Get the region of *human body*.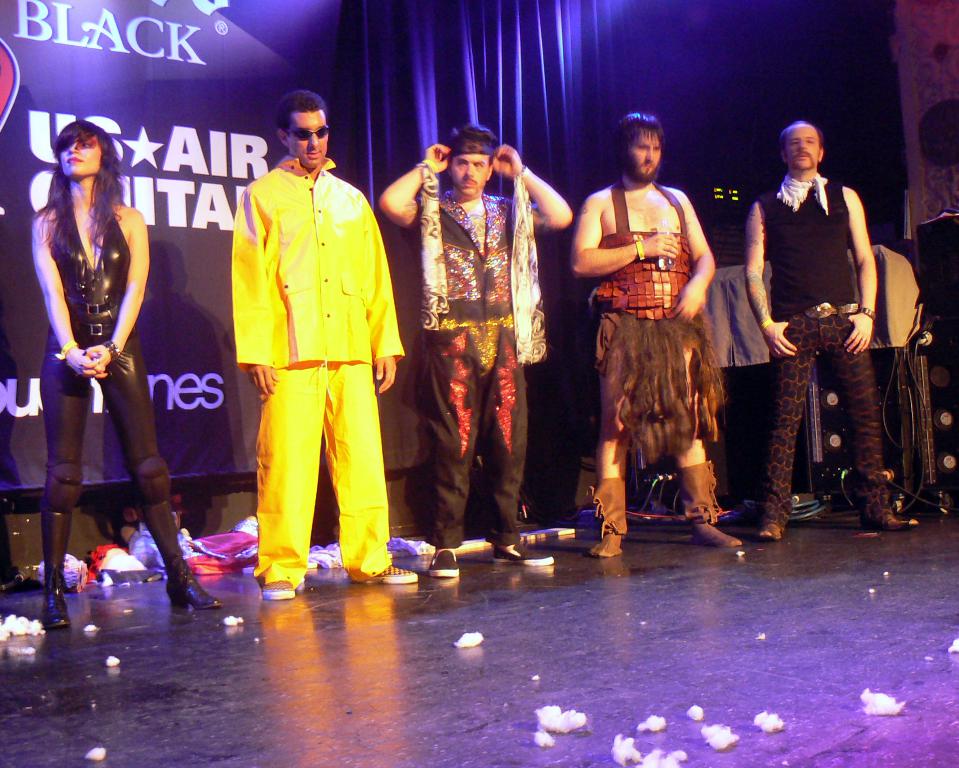
[x1=741, y1=125, x2=876, y2=541].
